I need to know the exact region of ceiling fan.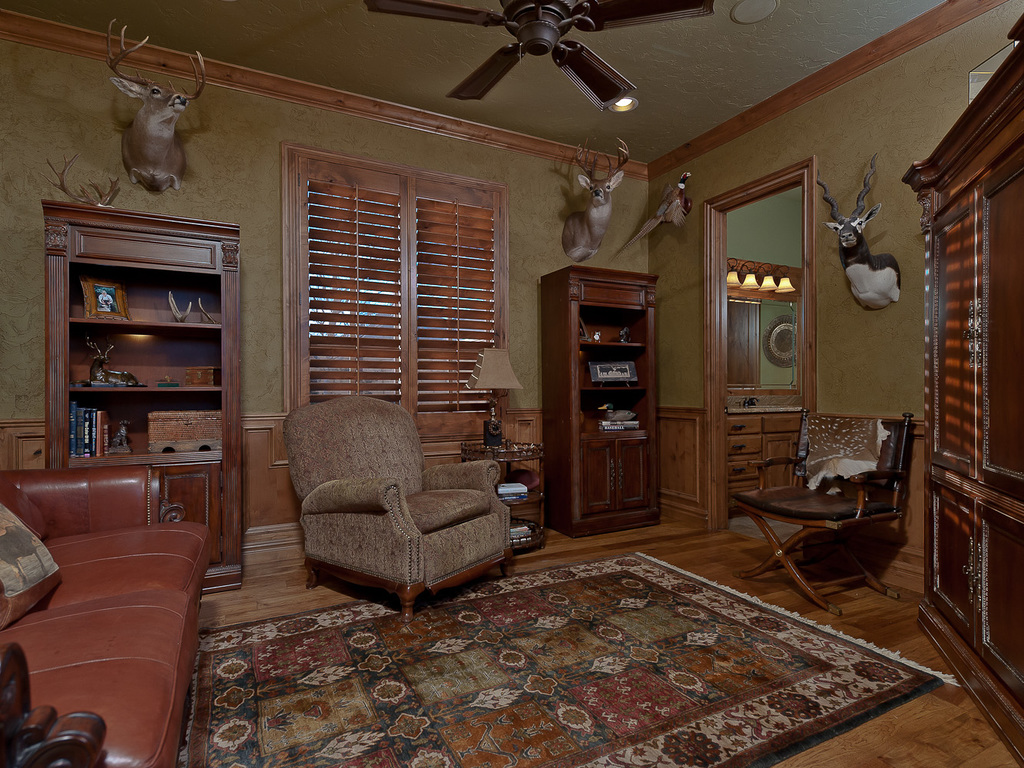
Region: 365, 0, 714, 111.
